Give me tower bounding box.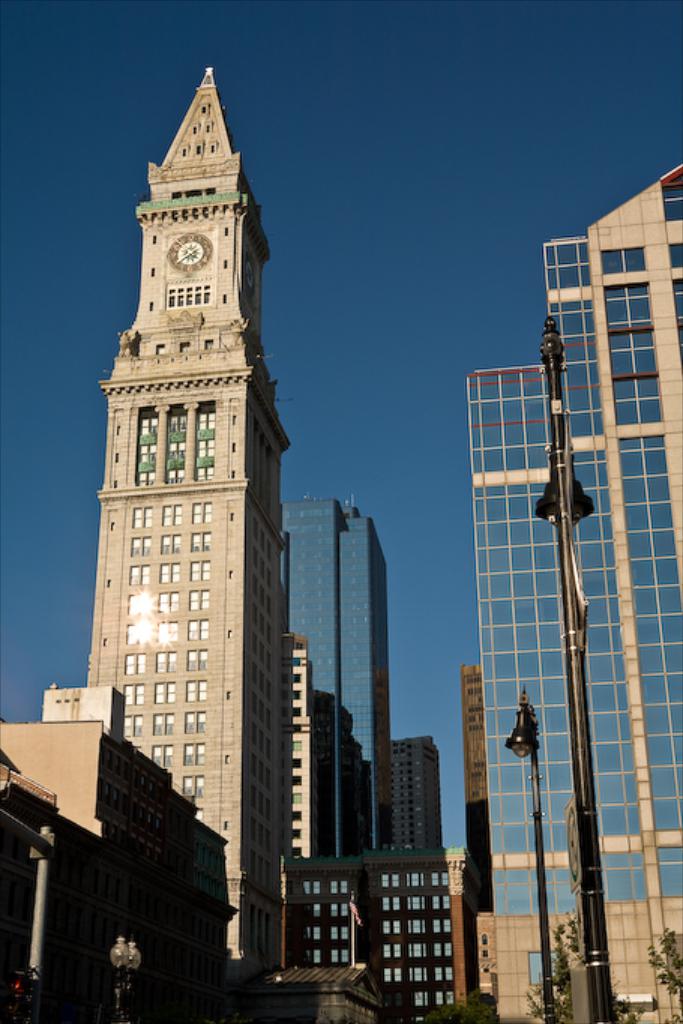
bbox(452, 664, 482, 812).
